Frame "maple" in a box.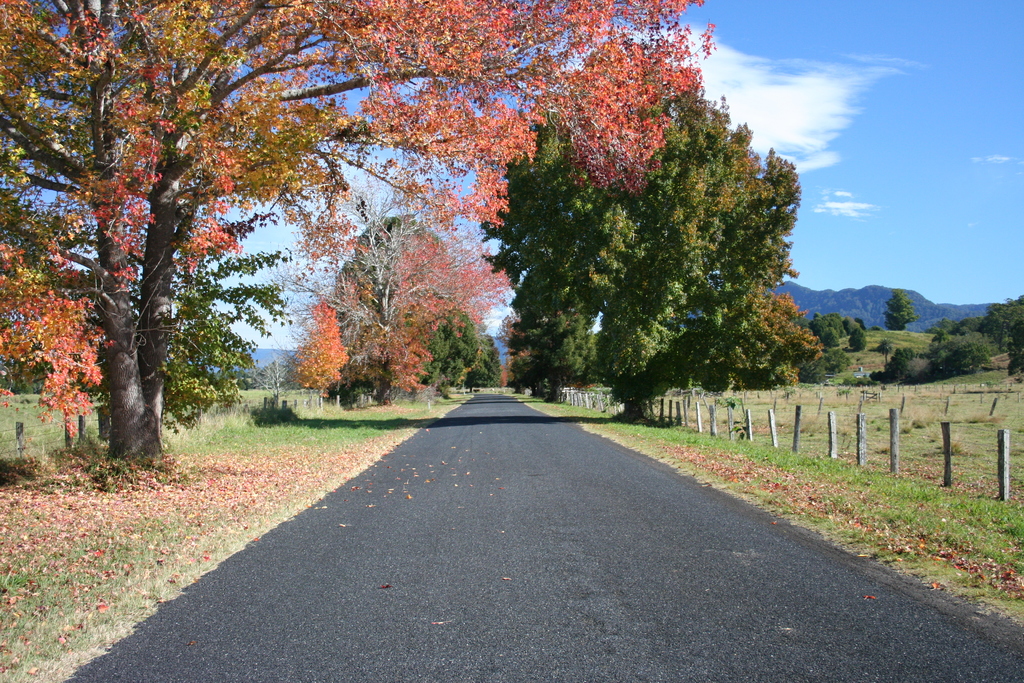
left=483, top=31, right=807, bottom=425.
